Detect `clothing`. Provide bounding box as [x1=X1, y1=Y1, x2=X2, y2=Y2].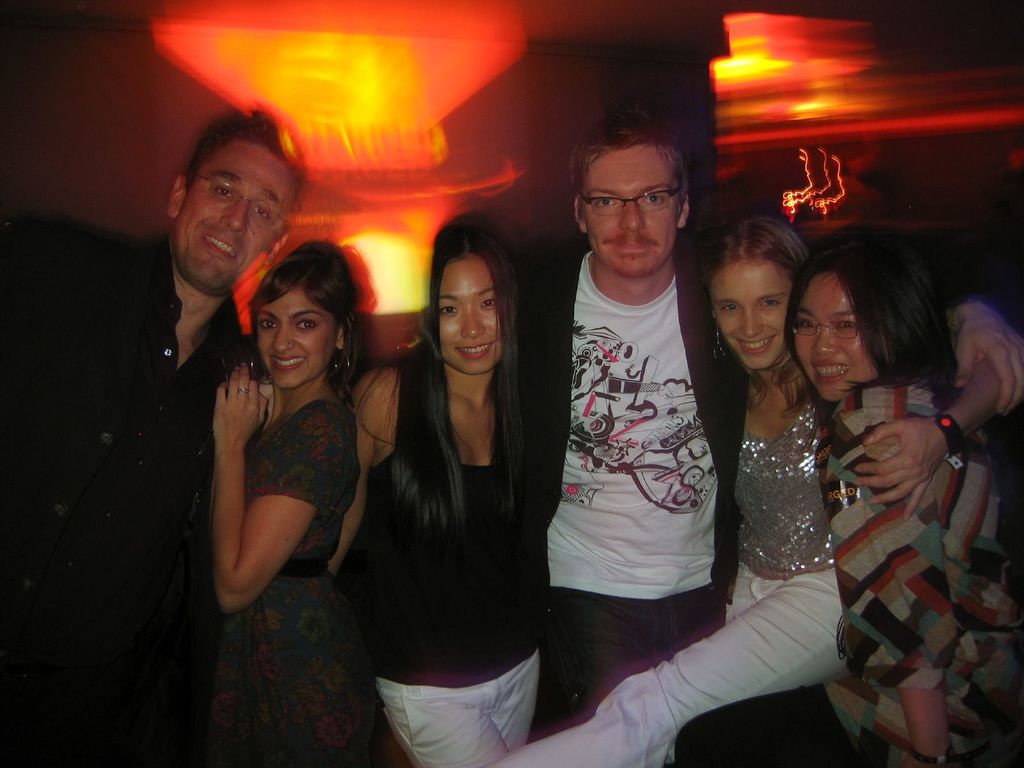
[x1=538, y1=208, x2=749, y2=632].
